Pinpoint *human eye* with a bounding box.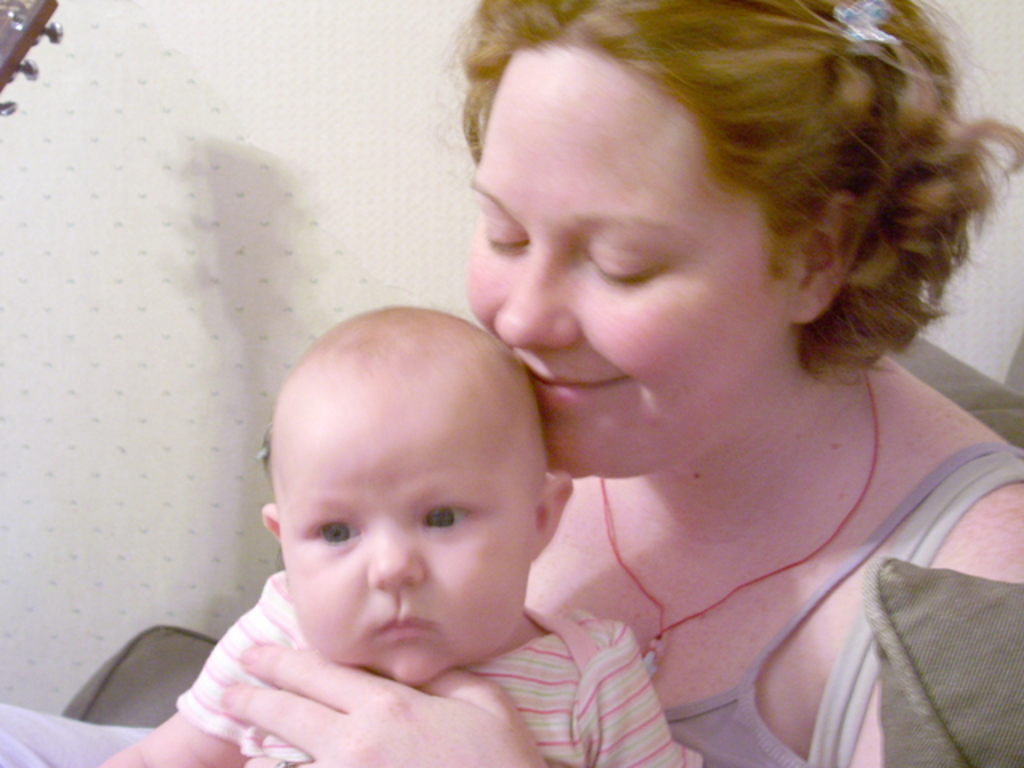
<bbox>574, 221, 688, 290</bbox>.
